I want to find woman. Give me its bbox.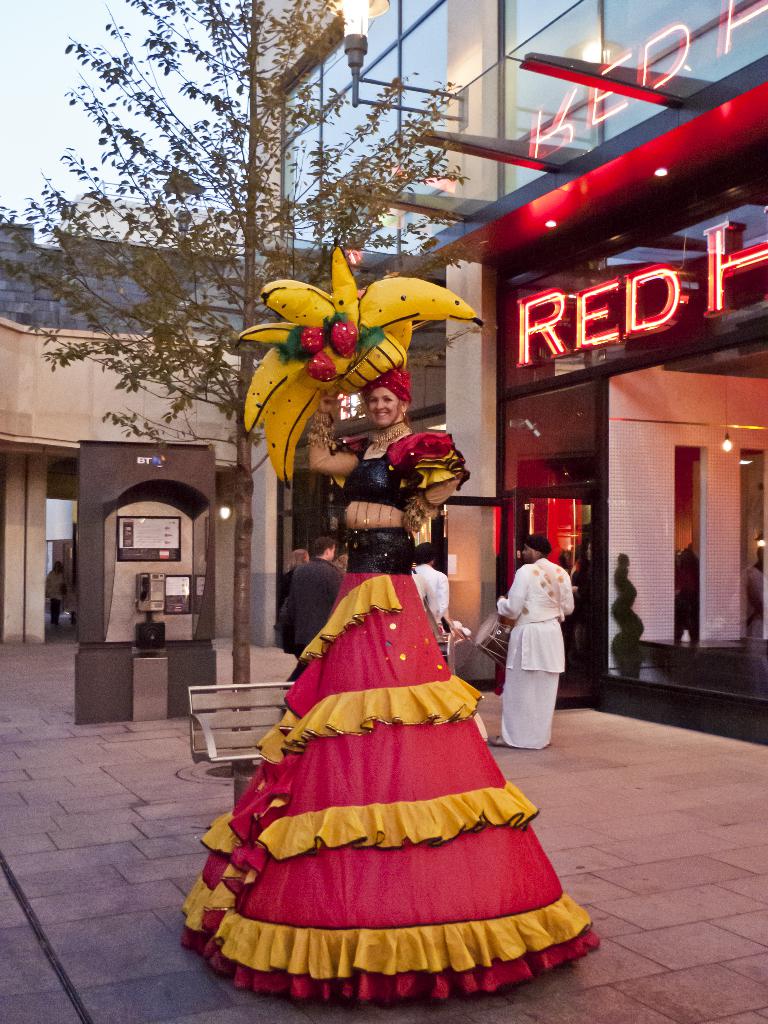
BBox(410, 540, 451, 624).
